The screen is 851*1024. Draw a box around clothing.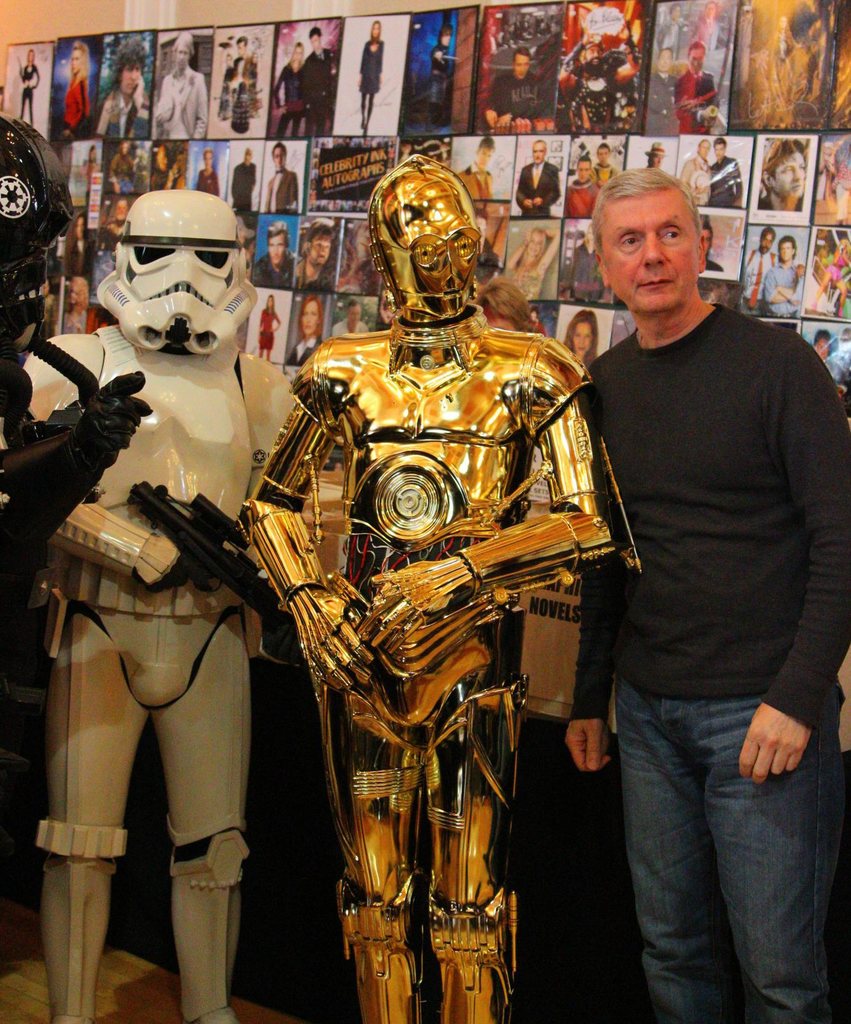
(229,58,261,102).
